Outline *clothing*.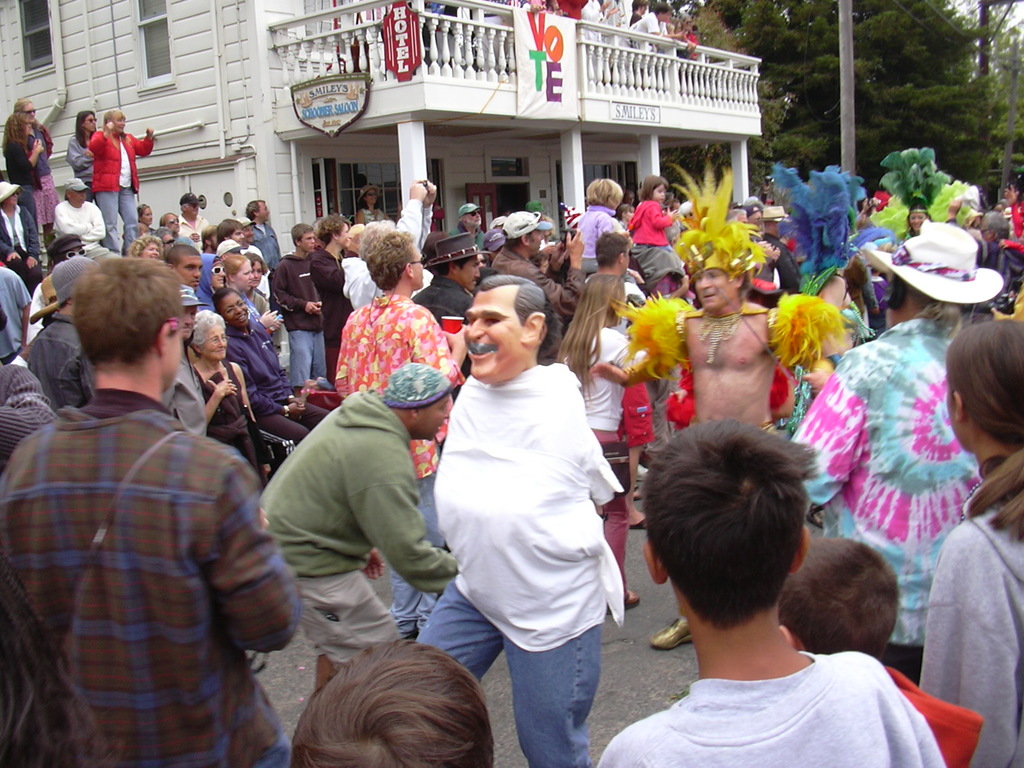
Outline: l=88, t=128, r=154, b=241.
